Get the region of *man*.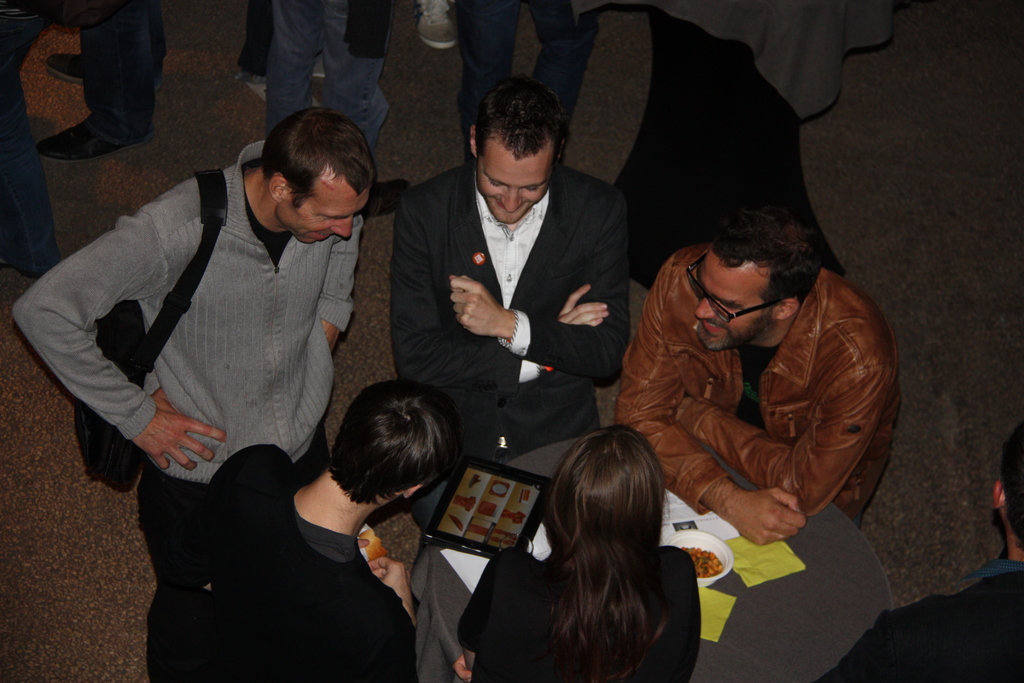
8 104 380 682.
